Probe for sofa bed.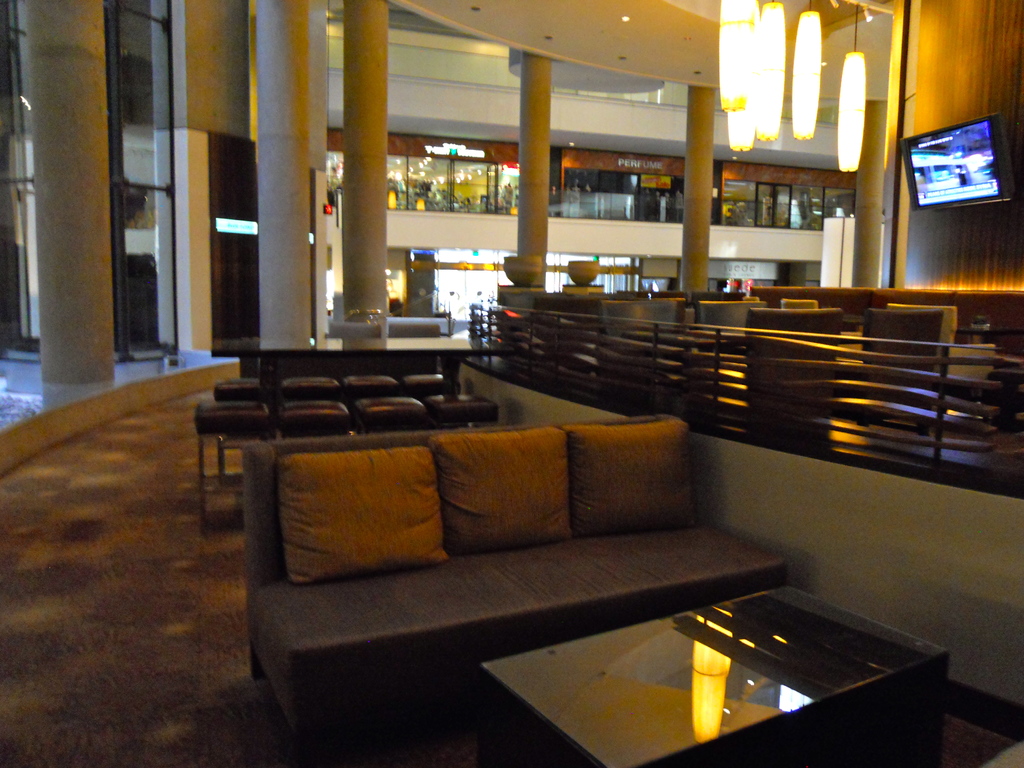
Probe result: 248,410,788,746.
